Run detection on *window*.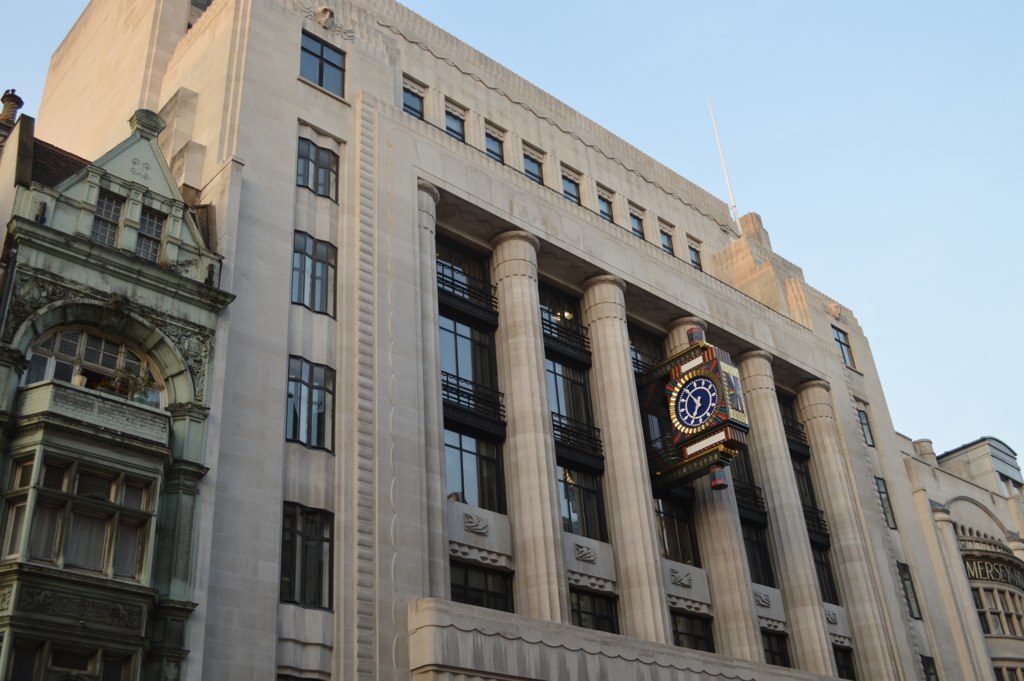
Result: (left=968, top=583, right=1023, bottom=639).
